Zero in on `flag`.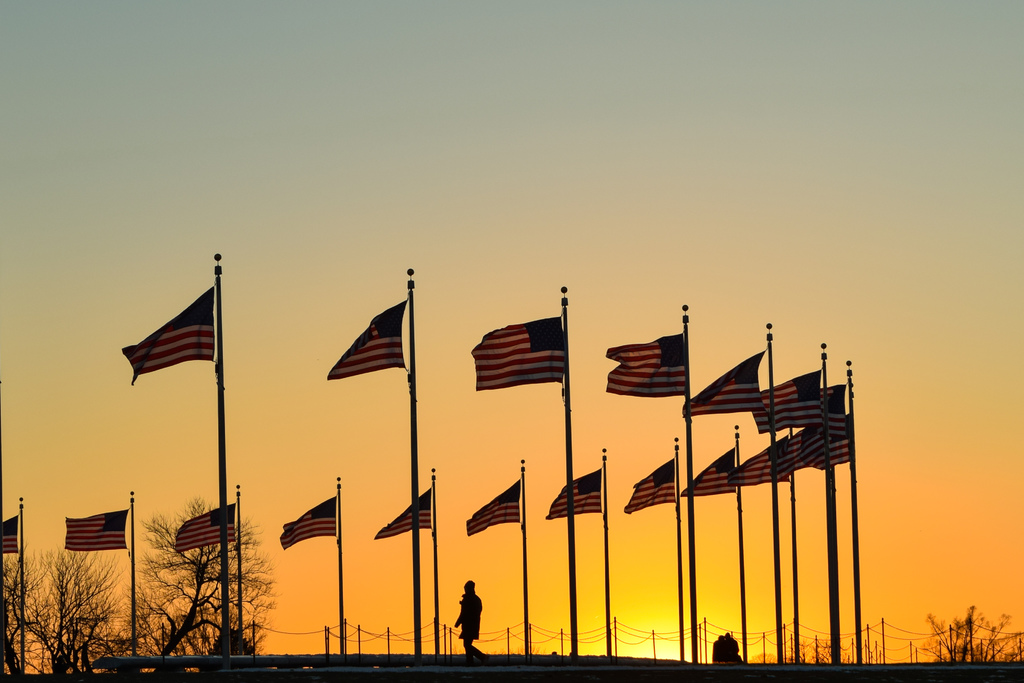
Zeroed in: <box>735,439,793,491</box>.
